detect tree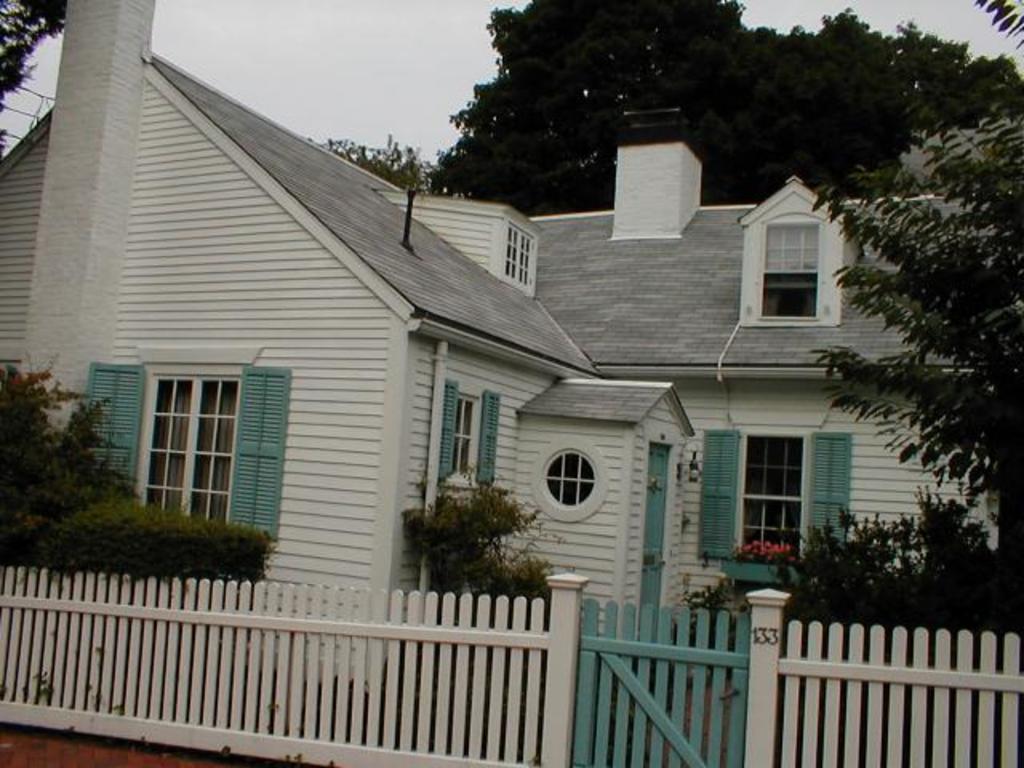
bbox=[774, 506, 1022, 690]
